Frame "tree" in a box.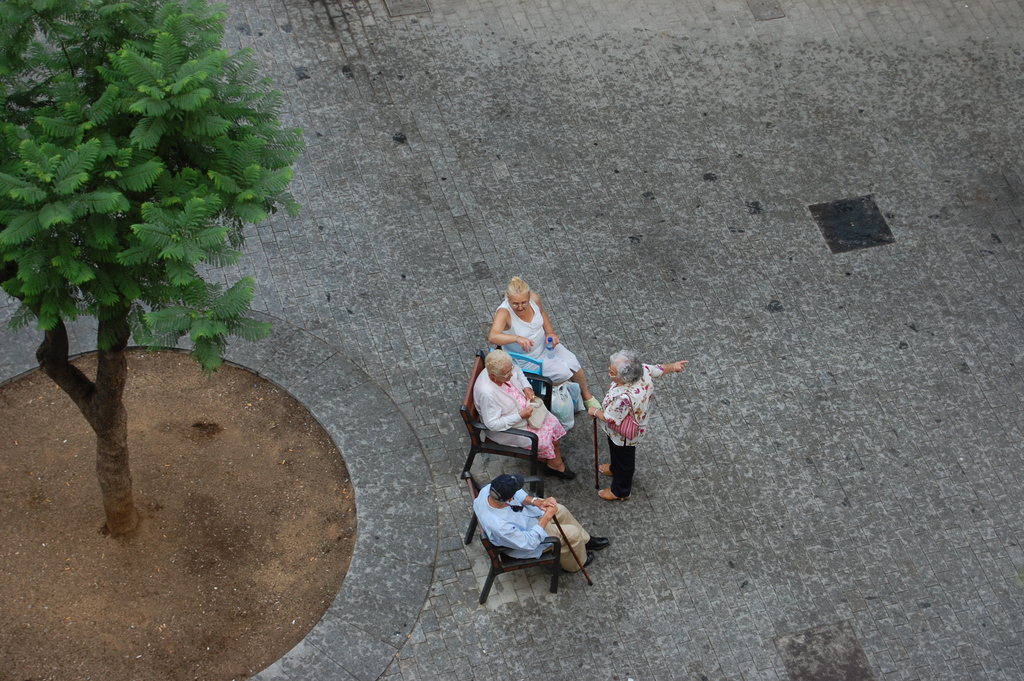
<region>10, 22, 312, 440</region>.
